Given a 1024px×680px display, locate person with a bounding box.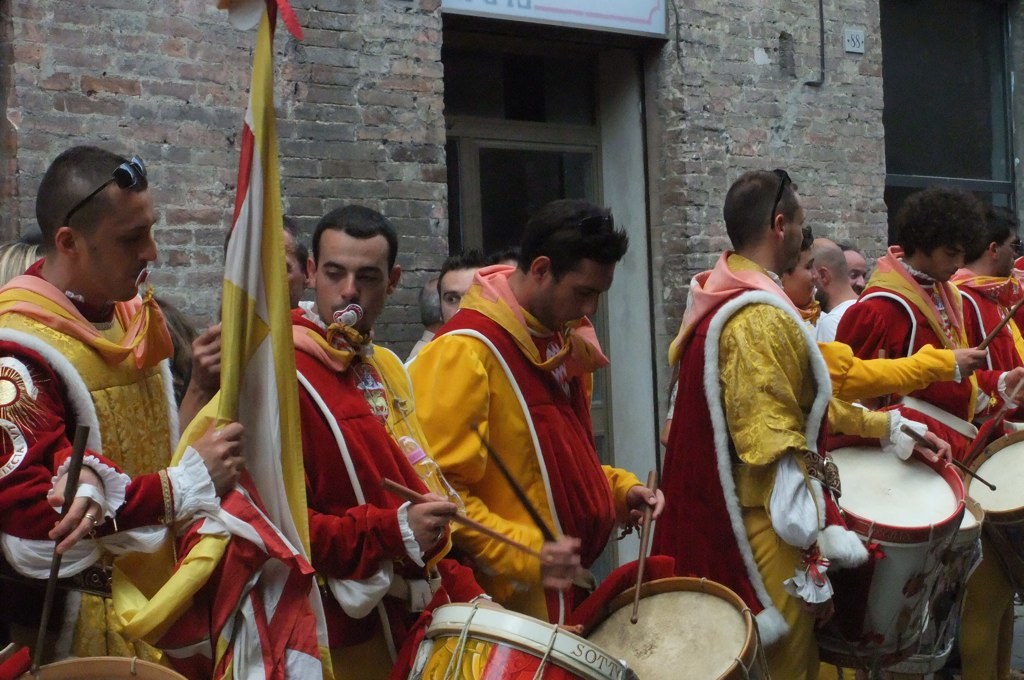
Located: bbox(405, 190, 668, 679).
